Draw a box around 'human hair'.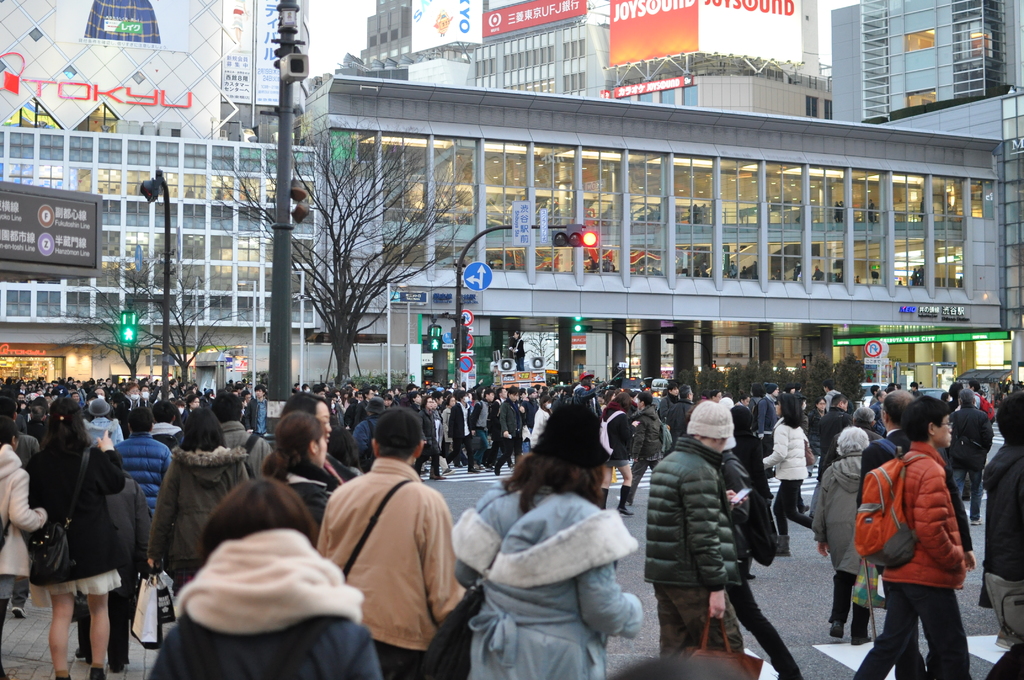
(x1=836, y1=426, x2=870, y2=458).
